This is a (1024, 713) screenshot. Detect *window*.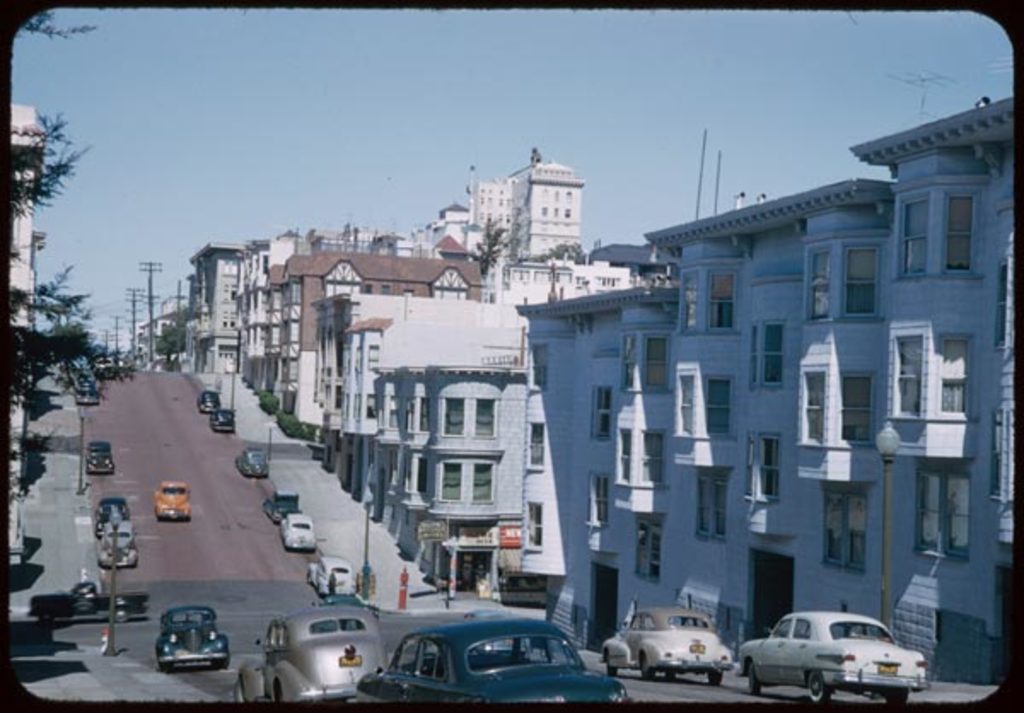
<box>621,333,642,394</box>.
